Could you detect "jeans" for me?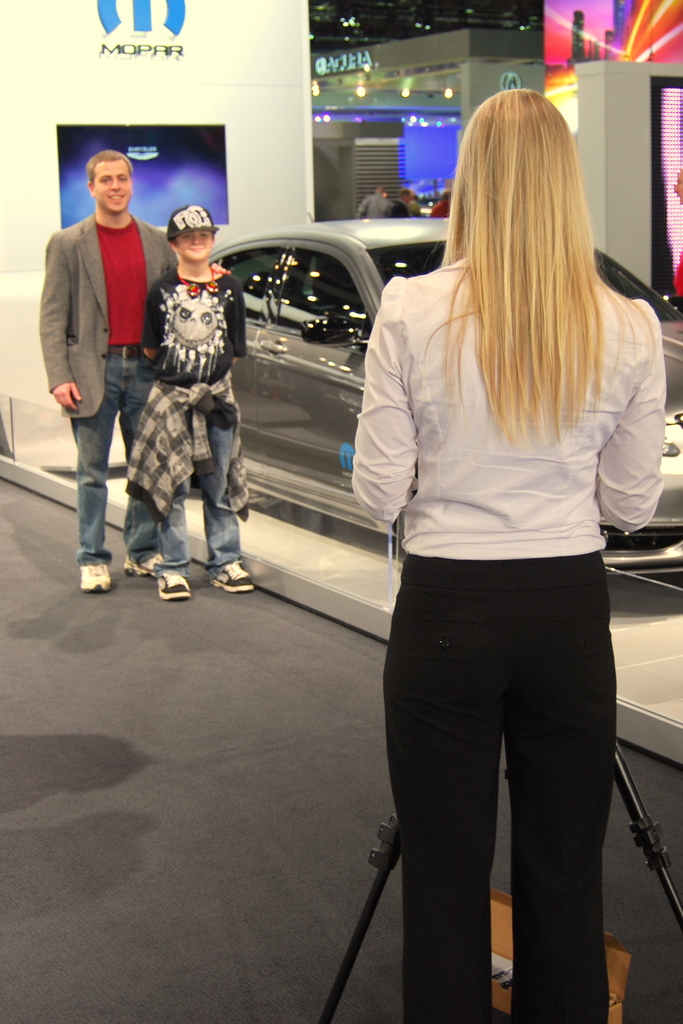
Detection result: region(375, 461, 682, 1023).
